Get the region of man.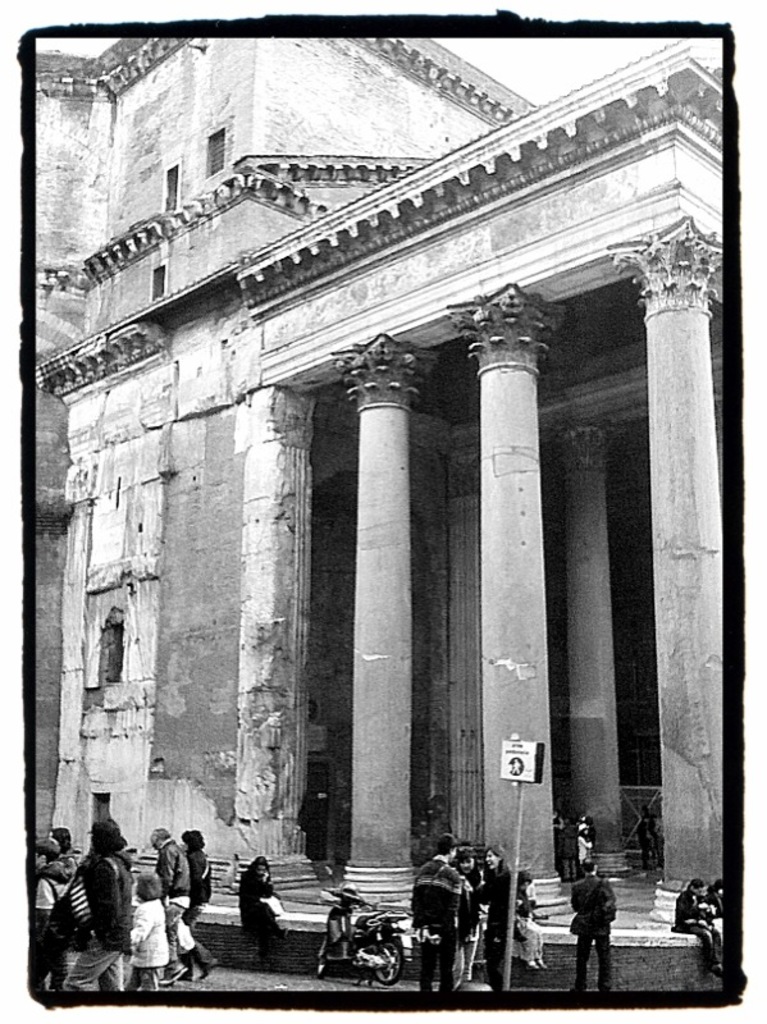
box=[170, 829, 219, 980].
